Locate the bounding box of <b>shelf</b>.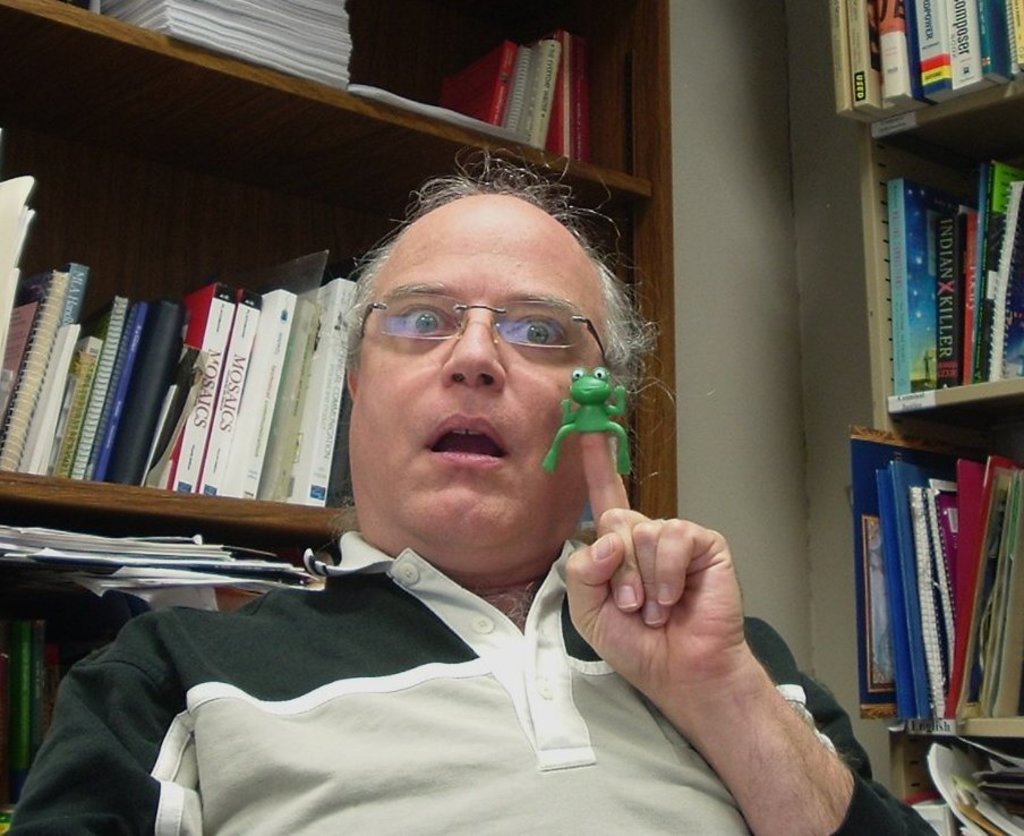
Bounding box: [x1=819, y1=32, x2=1023, y2=830].
